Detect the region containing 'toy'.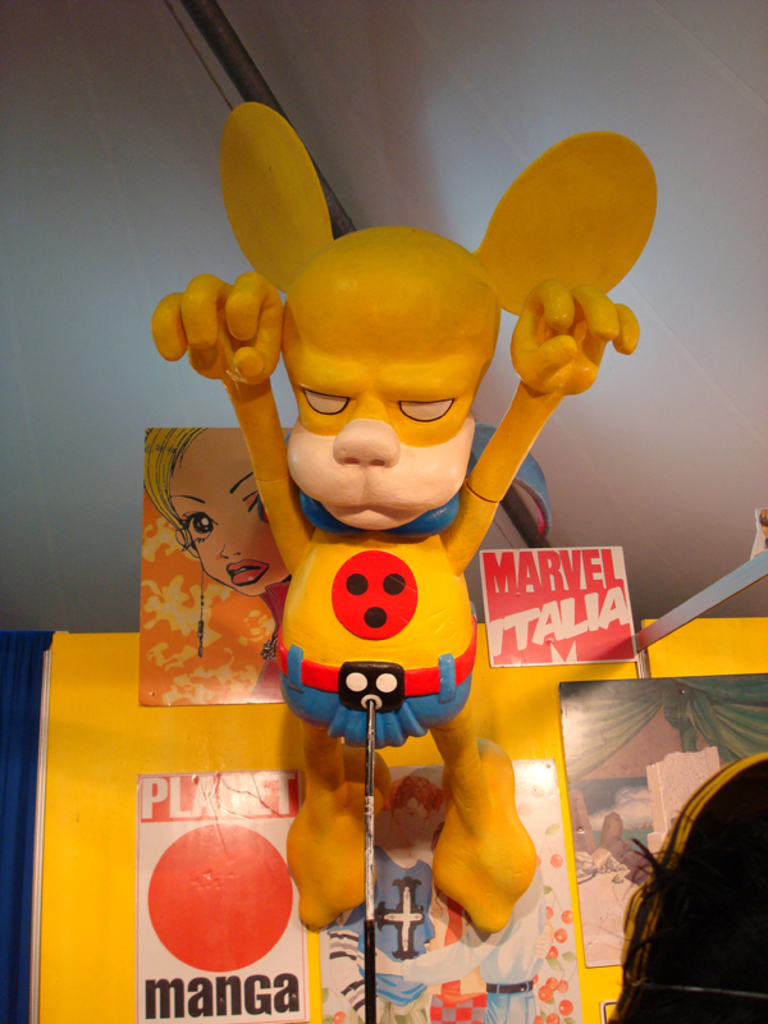
left=131, top=96, right=708, bottom=964.
